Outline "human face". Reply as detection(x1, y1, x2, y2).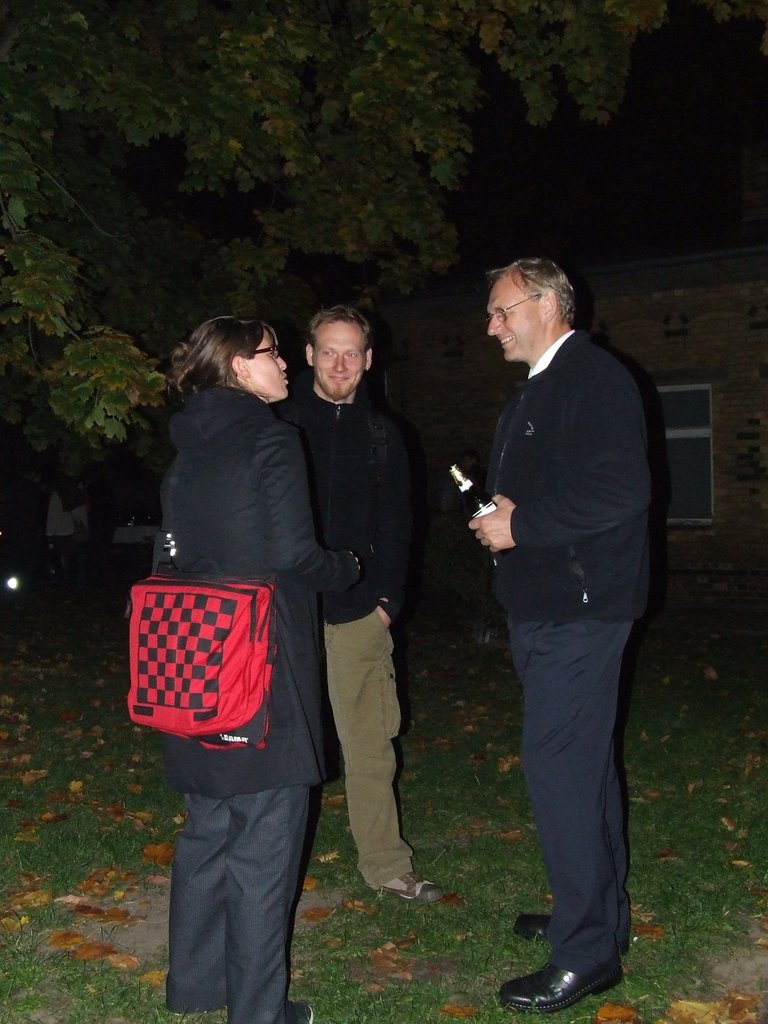
detection(483, 271, 551, 357).
